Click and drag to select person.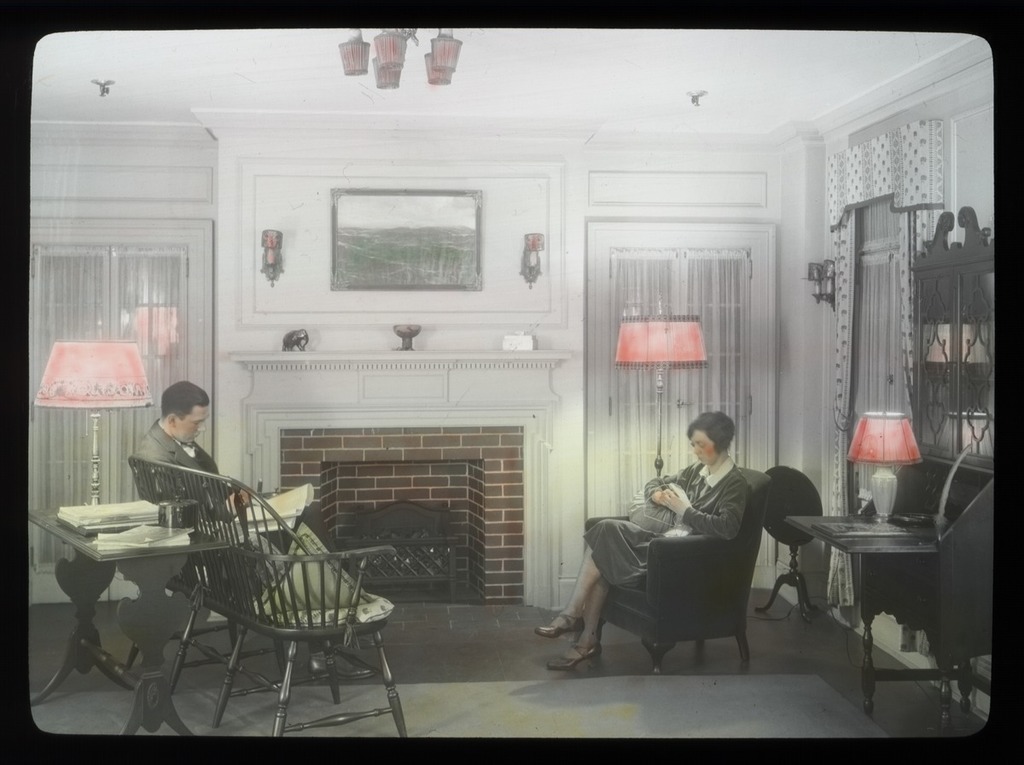
Selection: box=[121, 378, 229, 527].
